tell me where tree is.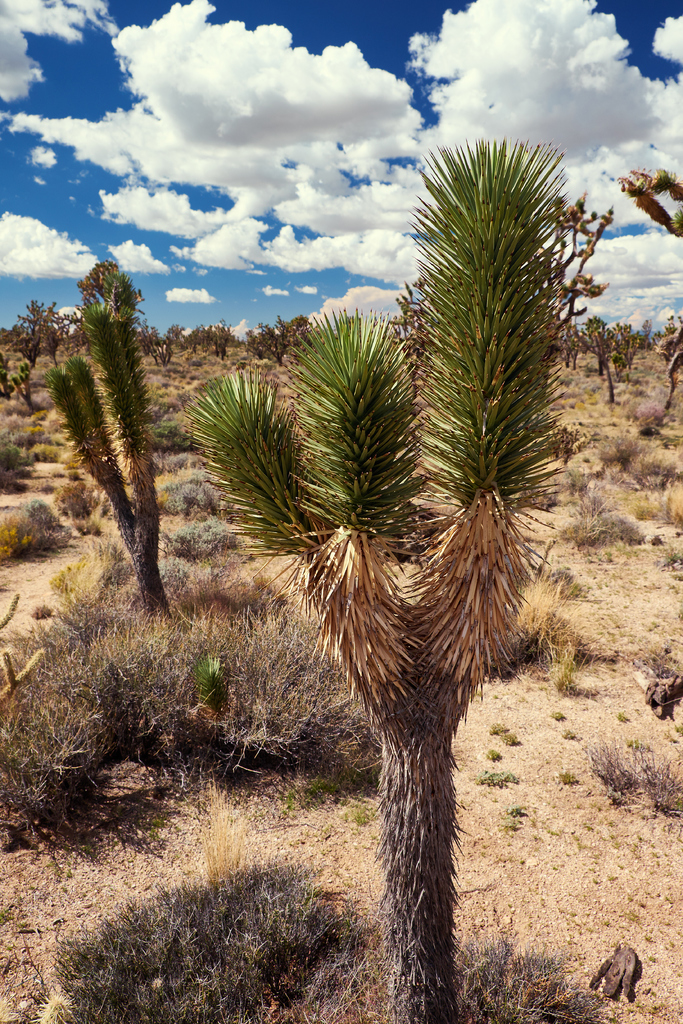
tree is at bbox=(42, 259, 173, 636).
